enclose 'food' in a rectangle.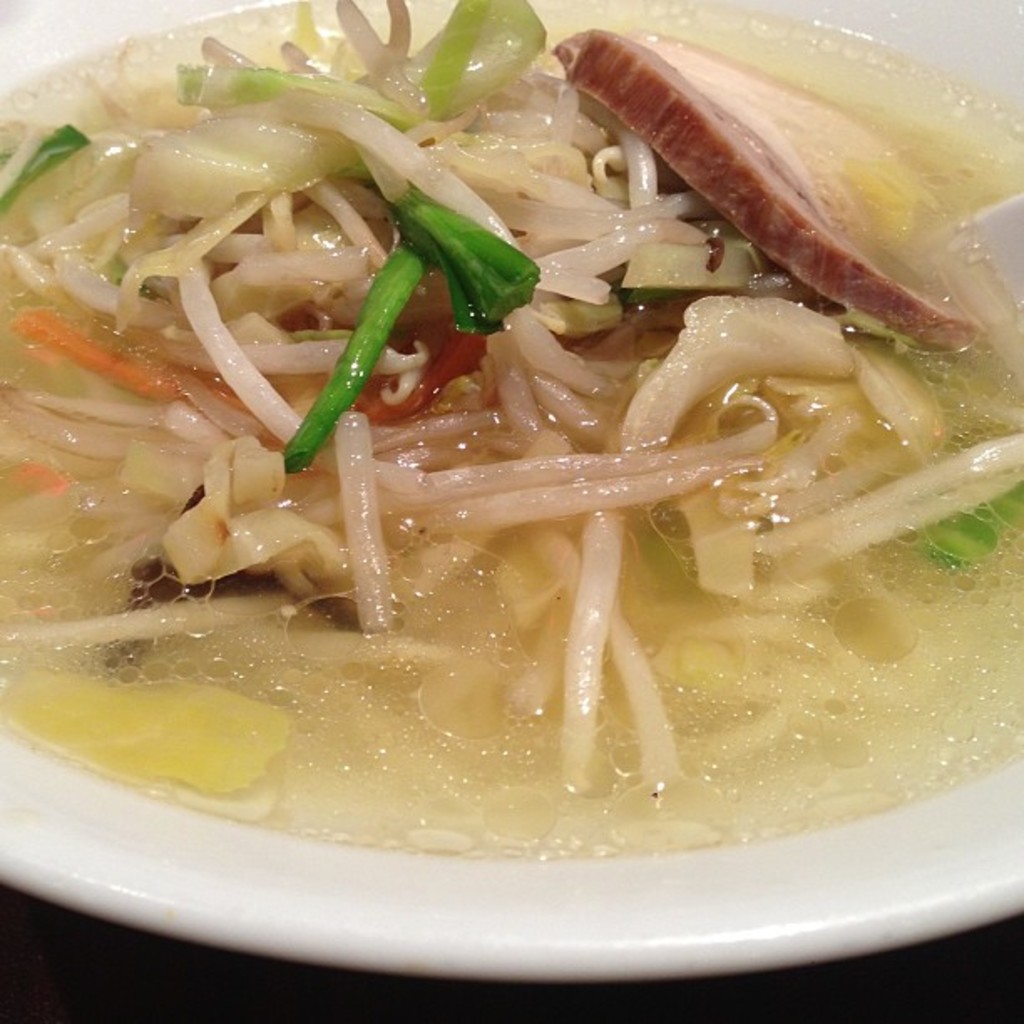
rect(3, 0, 1022, 860).
